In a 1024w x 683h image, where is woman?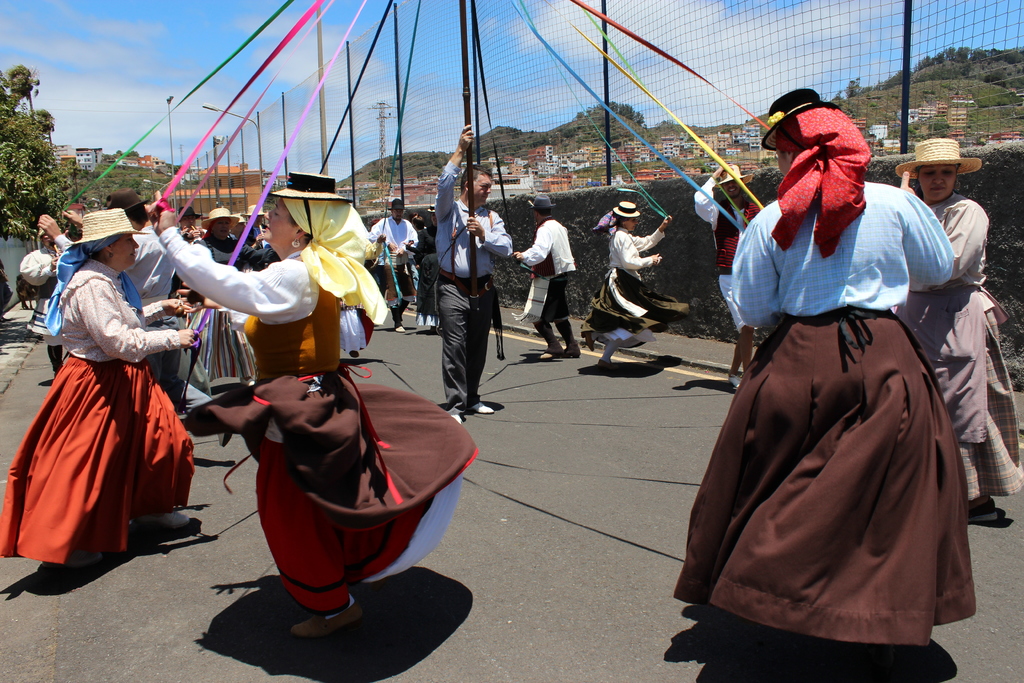
<box>16,203,199,578</box>.
